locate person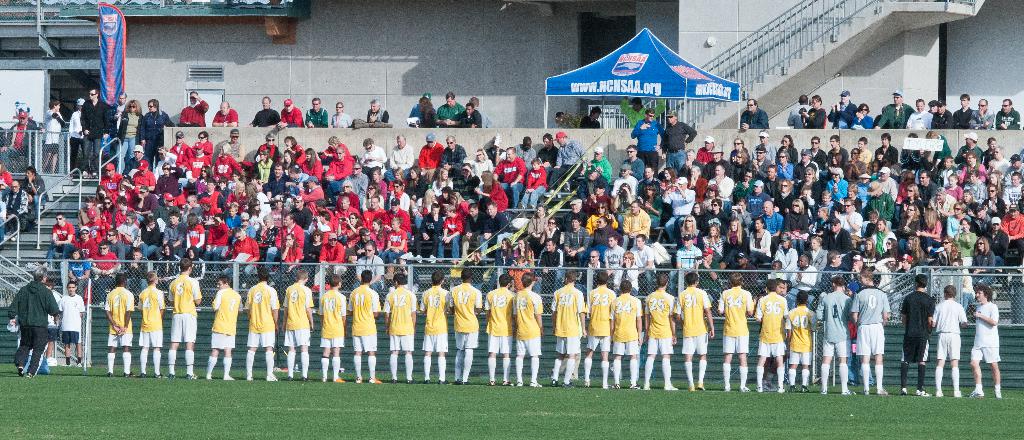
140,275,163,377
